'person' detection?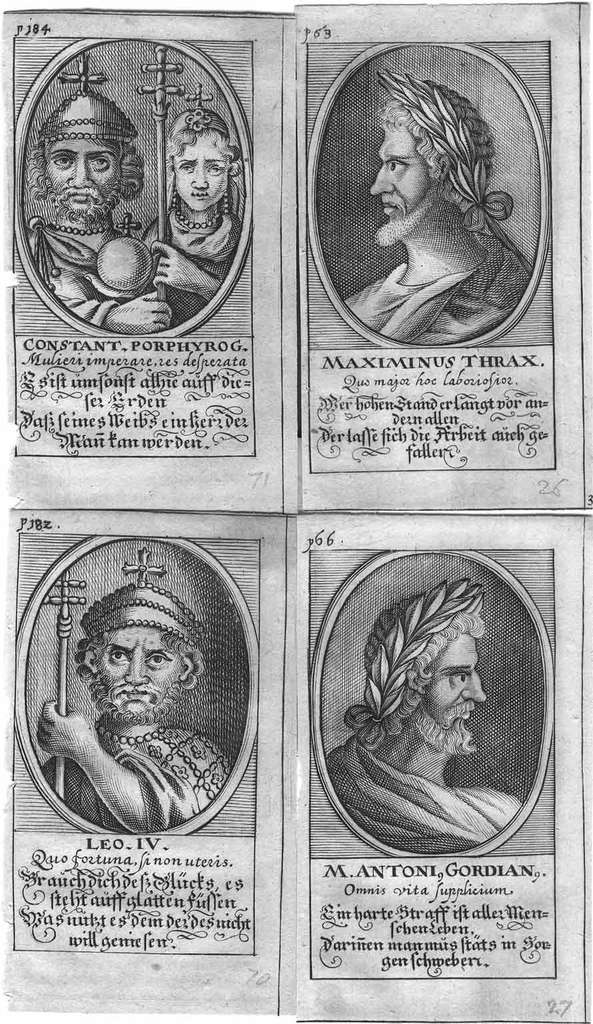
select_region(349, 65, 536, 344)
